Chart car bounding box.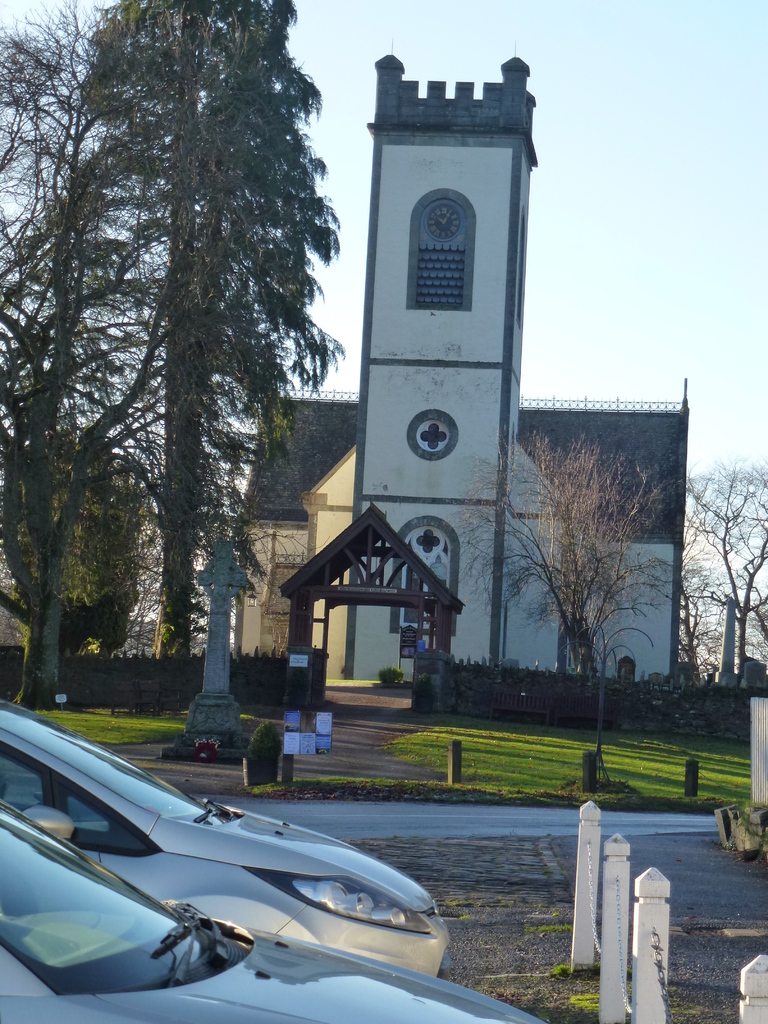
Charted: left=0, top=803, right=543, bottom=1023.
